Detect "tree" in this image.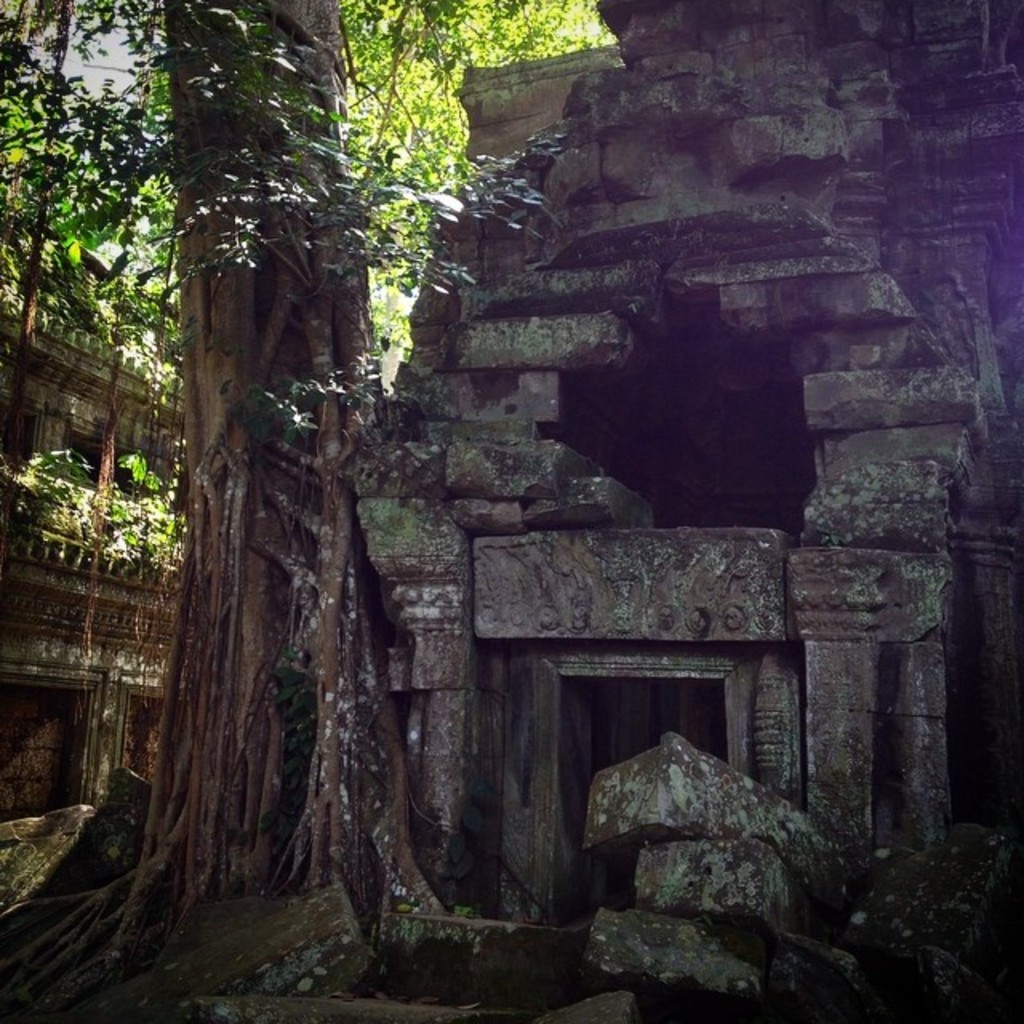
Detection: BBox(120, 0, 486, 963).
